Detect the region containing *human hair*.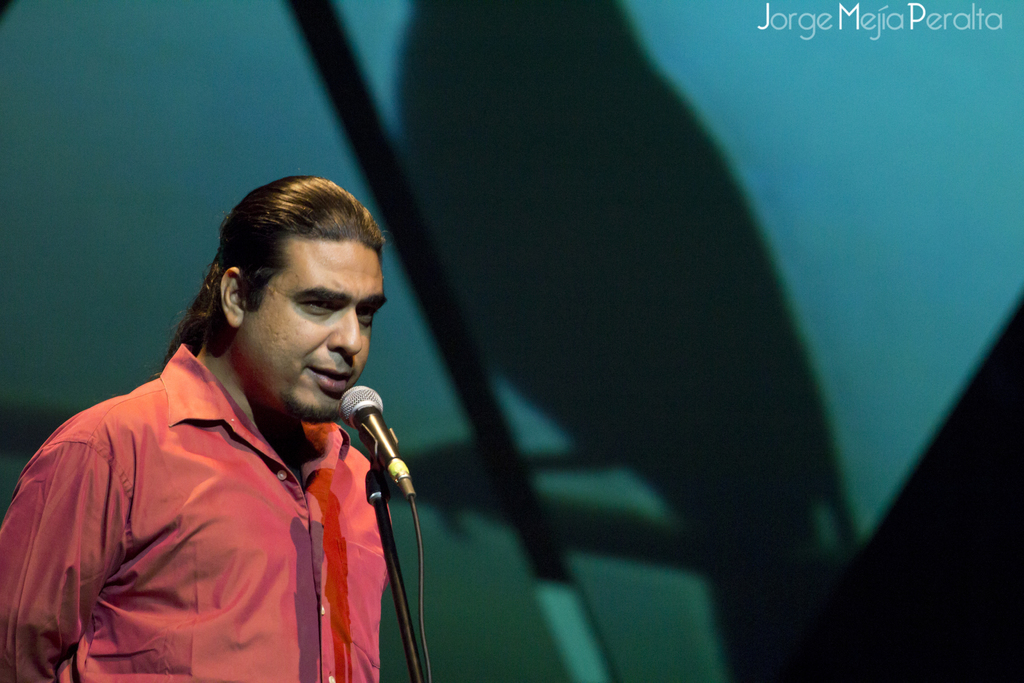
<box>146,177,383,384</box>.
